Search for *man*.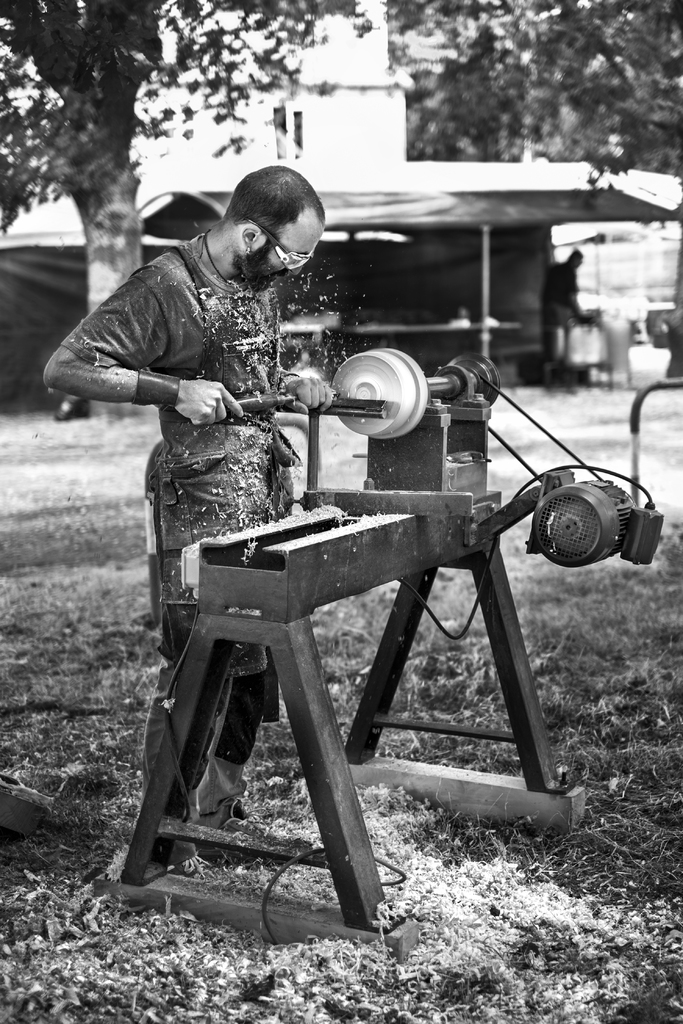
Found at pyautogui.locateOnScreen(45, 164, 333, 873).
